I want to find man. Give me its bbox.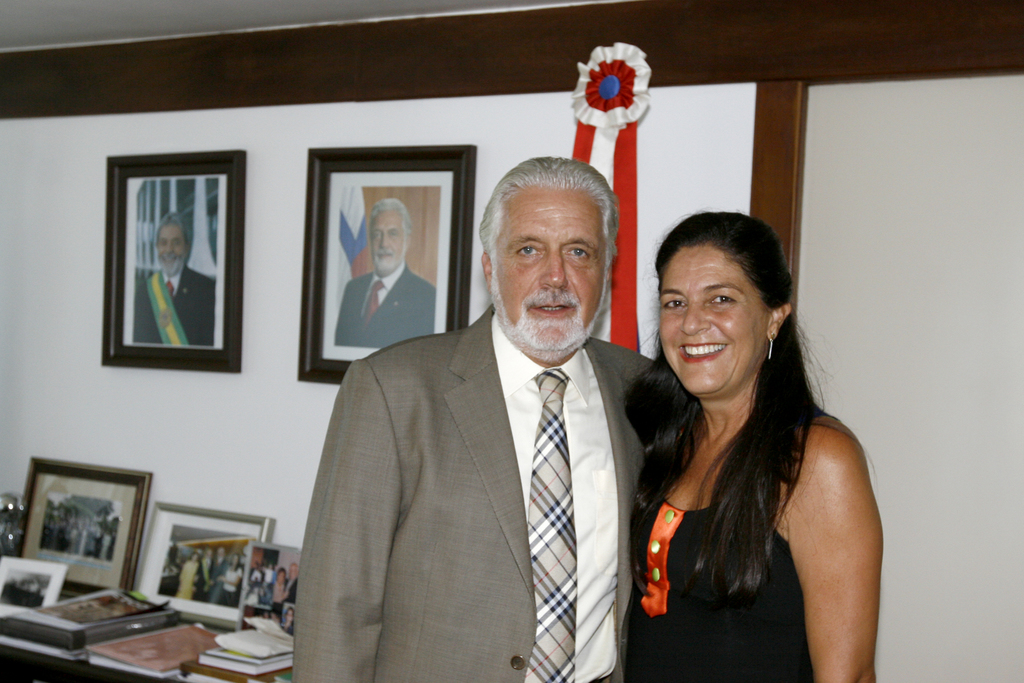
box(337, 199, 439, 351).
